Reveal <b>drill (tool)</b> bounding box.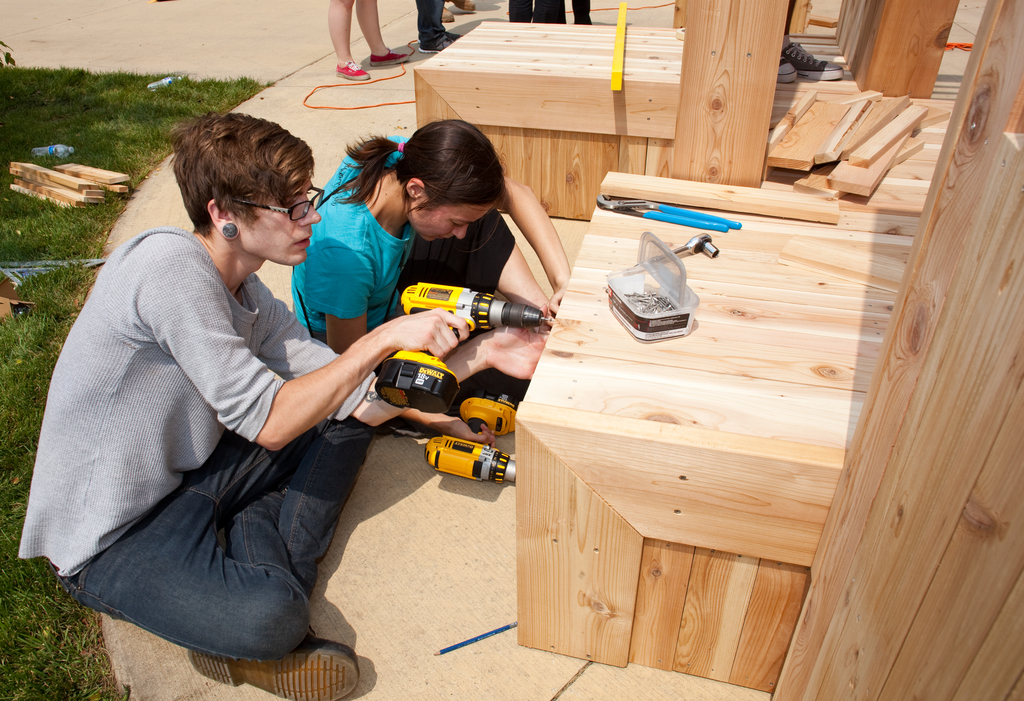
Revealed: 426, 389, 516, 486.
